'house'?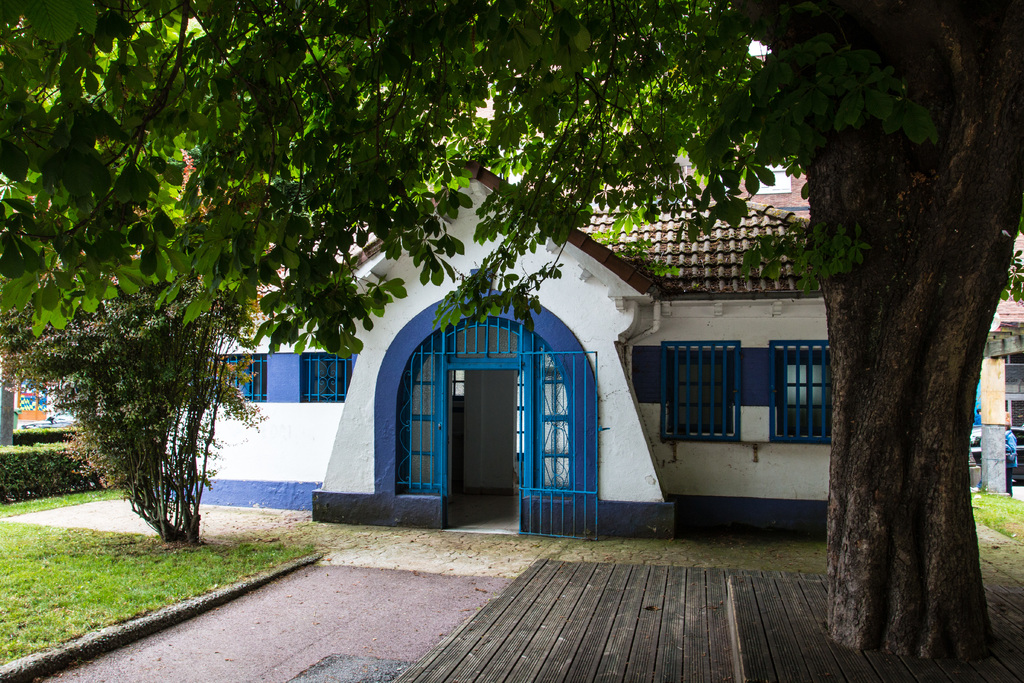
l=161, t=169, r=829, b=536
